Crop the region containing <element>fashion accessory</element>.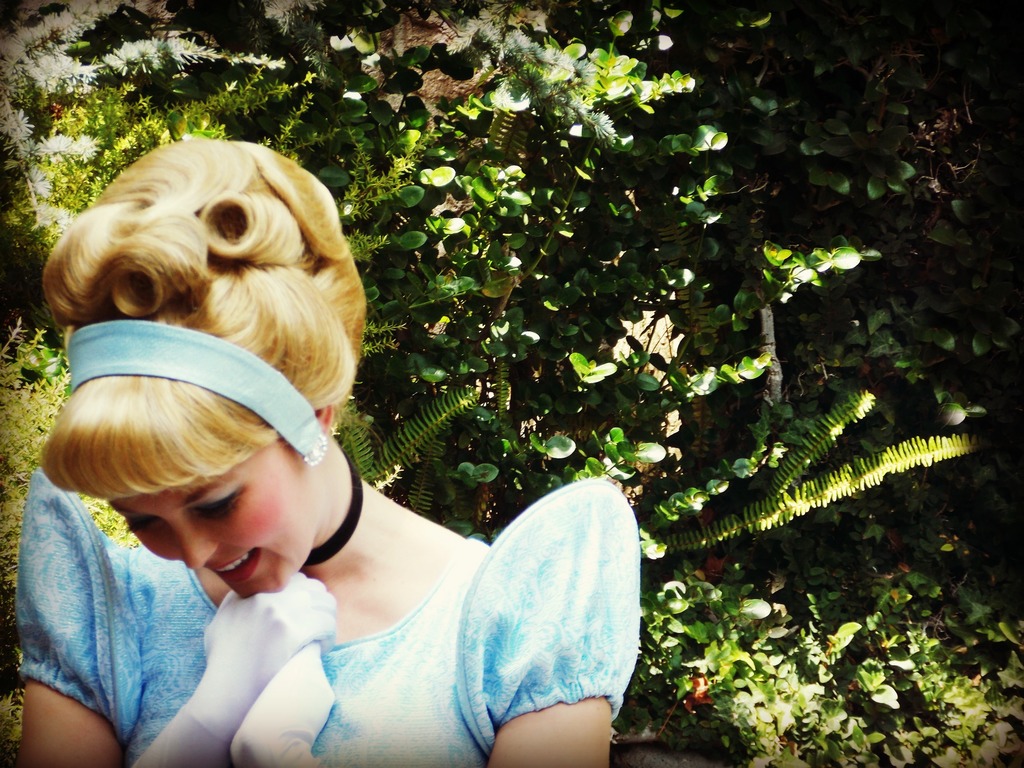
Crop region: bbox(62, 316, 324, 462).
